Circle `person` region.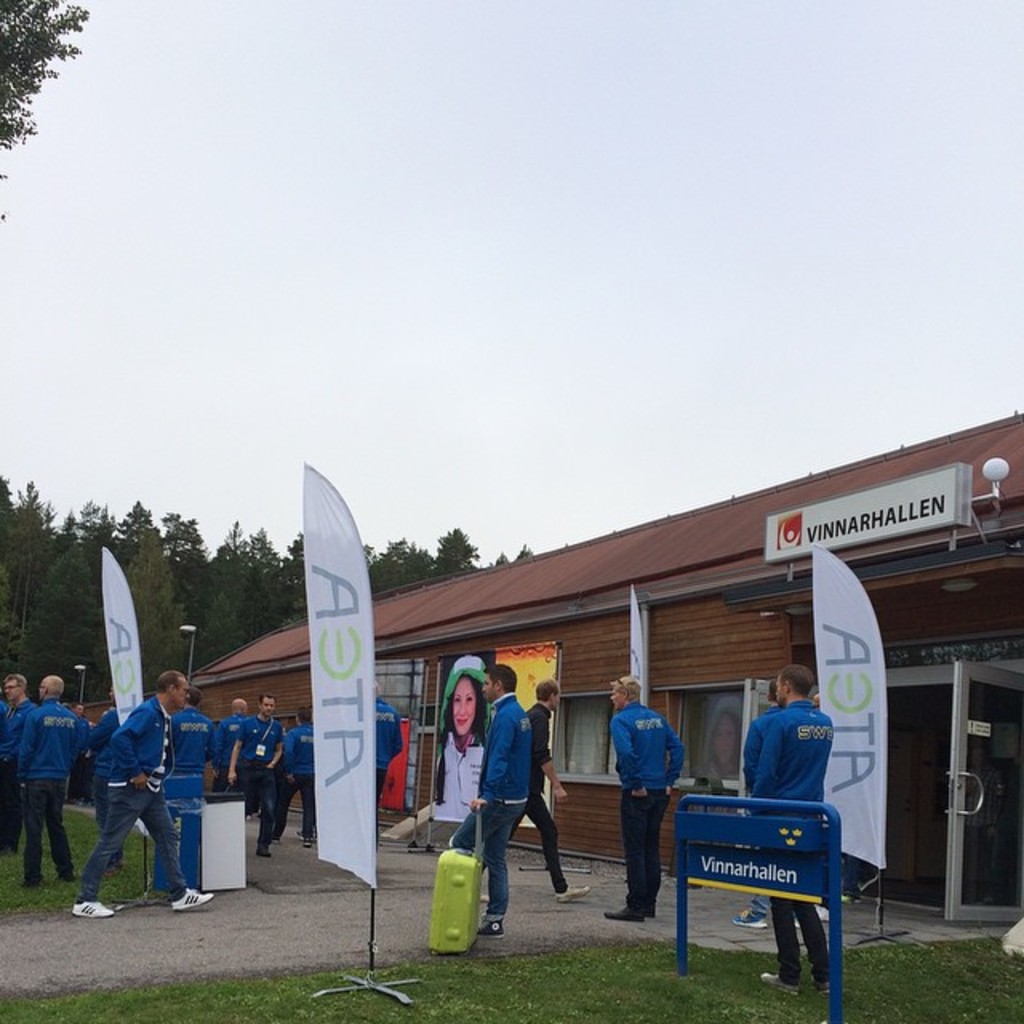
Region: 749/664/835/1002.
